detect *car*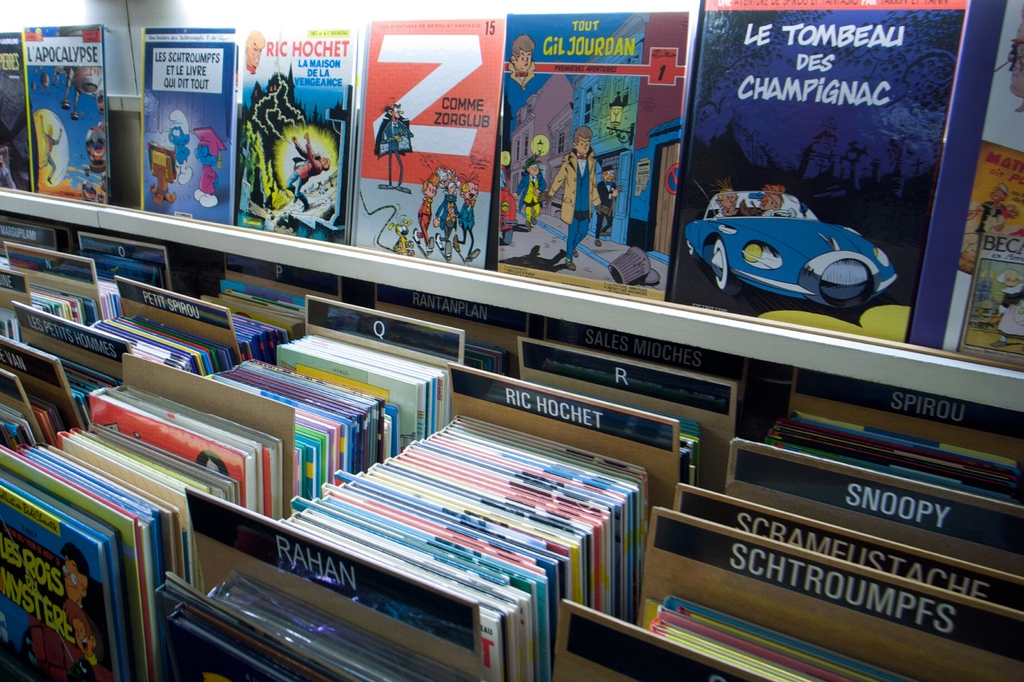
crop(674, 179, 901, 312)
